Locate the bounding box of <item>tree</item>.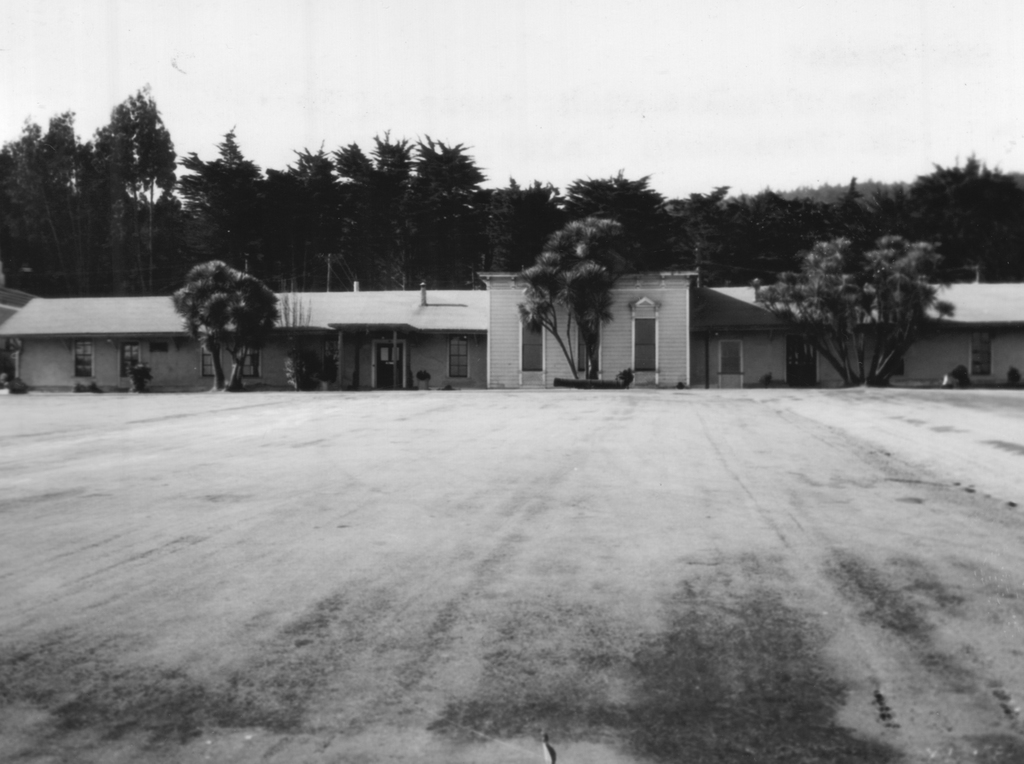
Bounding box: [x1=177, y1=259, x2=238, y2=387].
